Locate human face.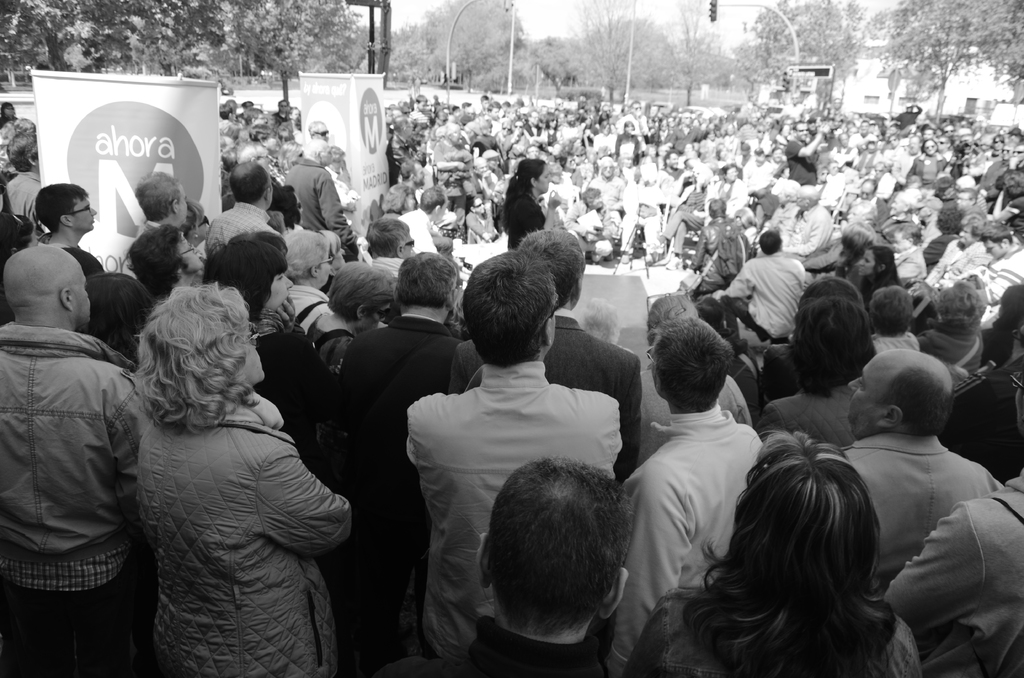
Bounding box: {"left": 73, "top": 197, "right": 97, "bottom": 236}.
